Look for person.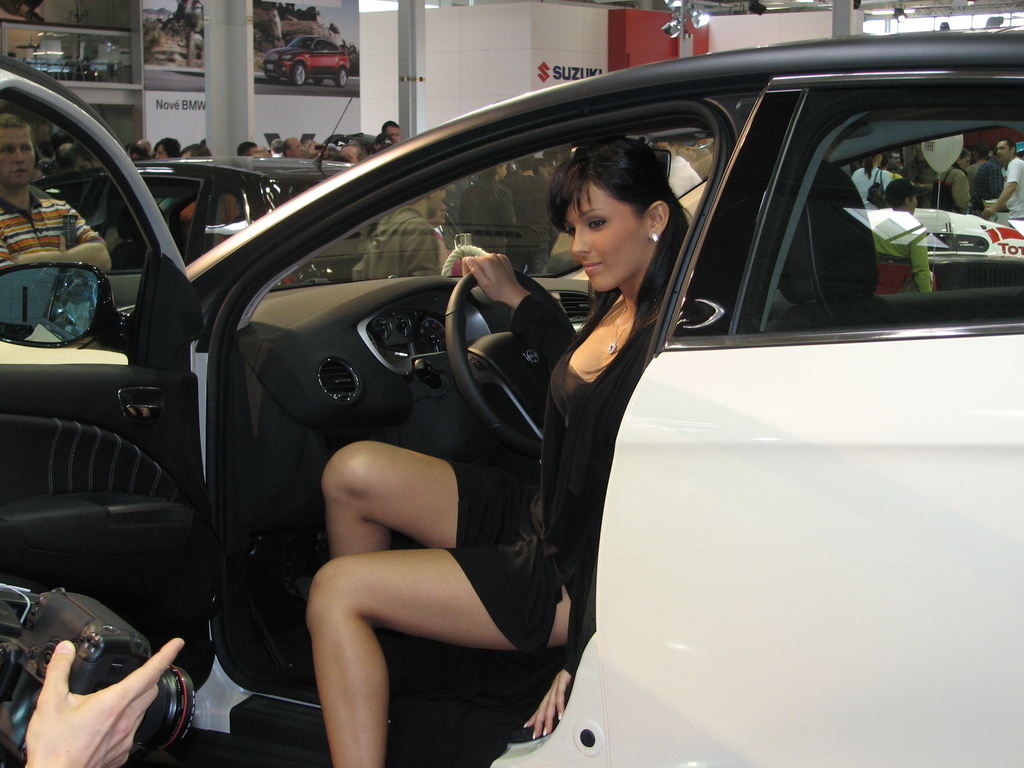
Found: [872, 177, 934, 297].
